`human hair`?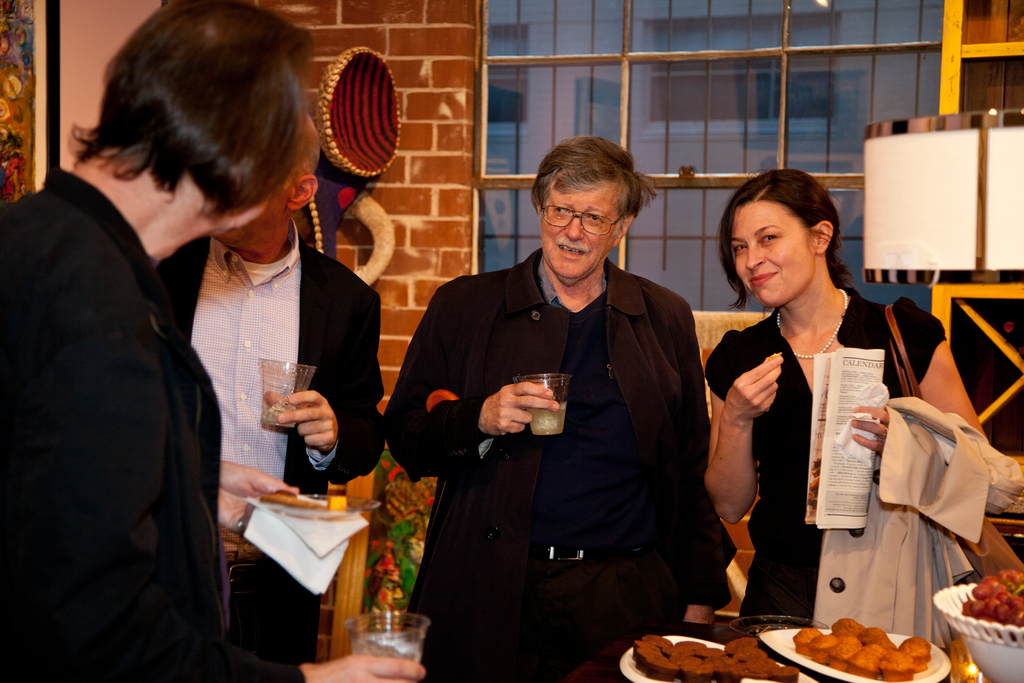
[left=526, top=131, right=659, bottom=238]
